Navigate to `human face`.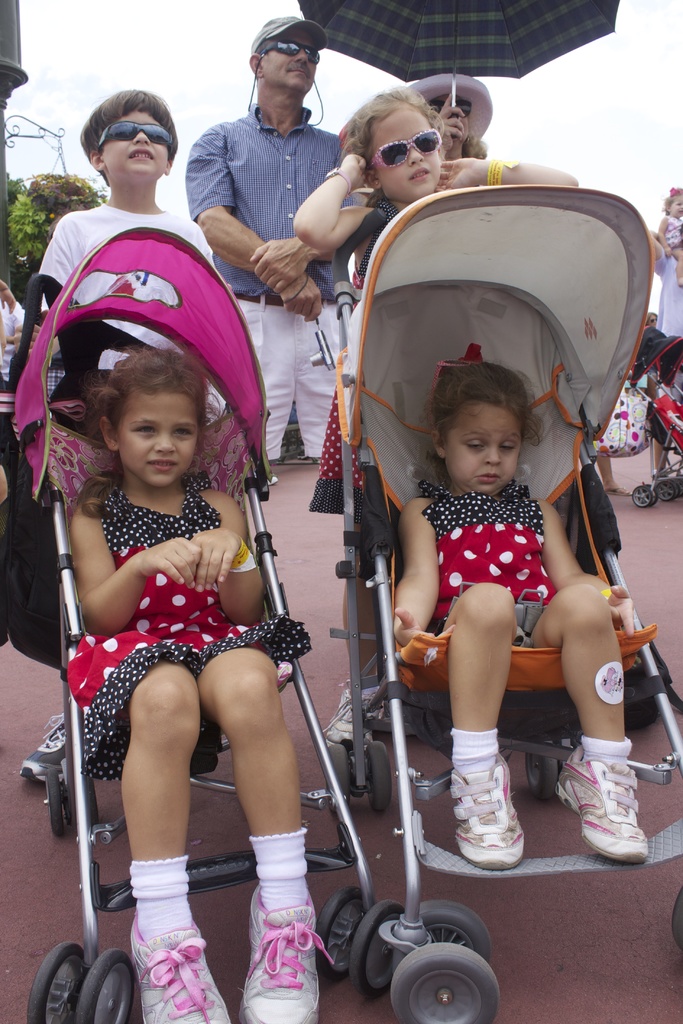
Navigation target: bbox(119, 395, 194, 484).
